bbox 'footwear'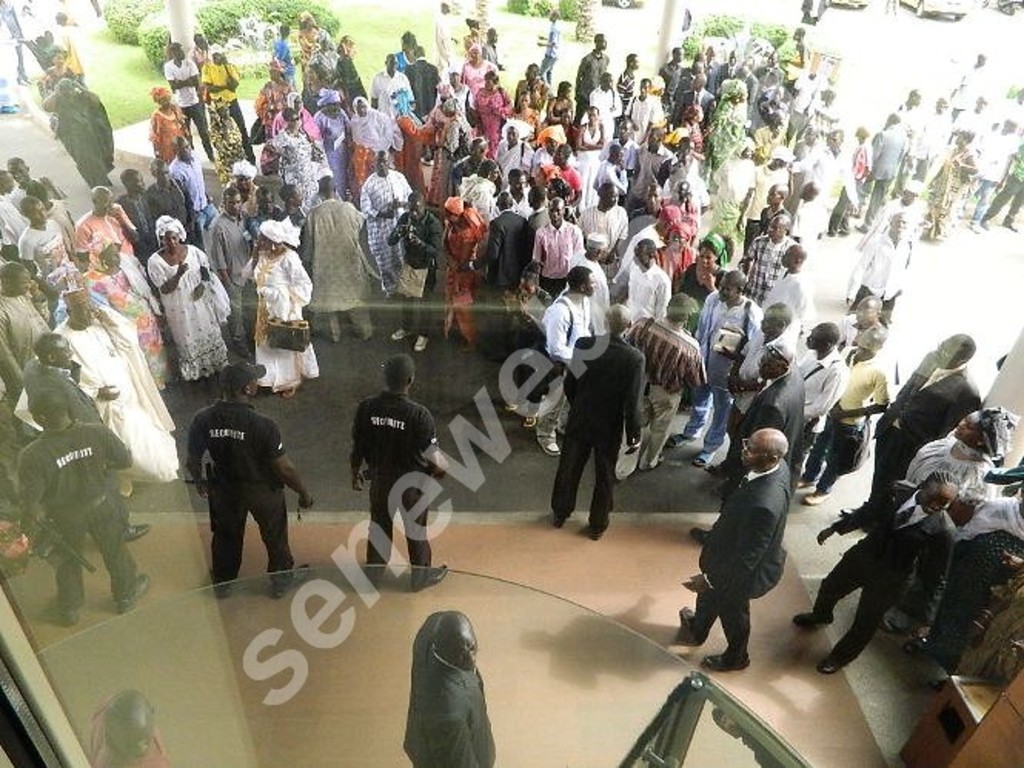
804, 489, 833, 506
